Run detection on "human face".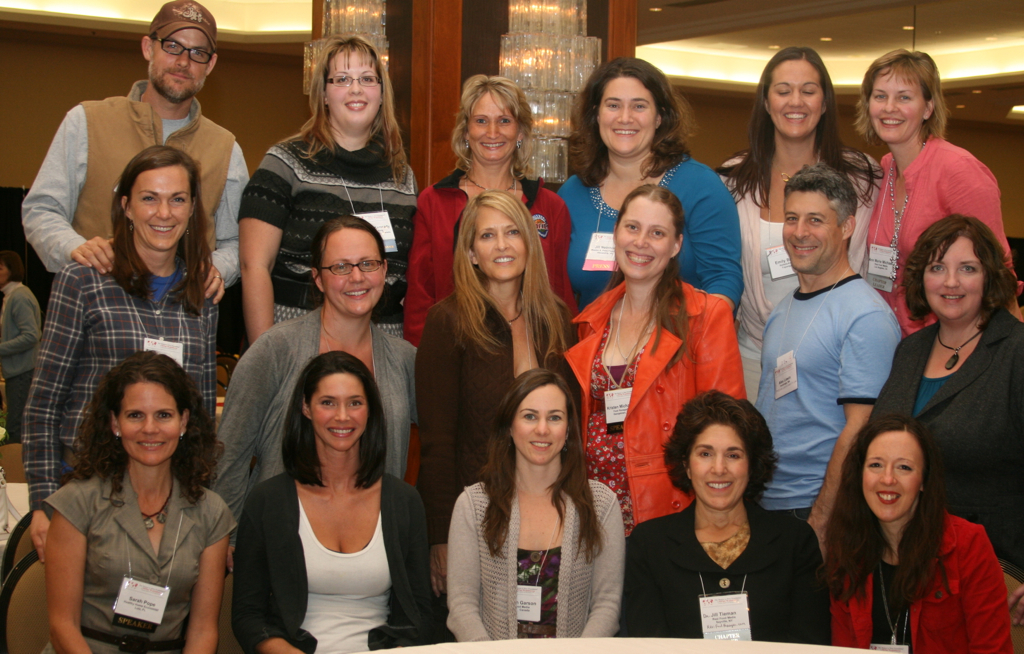
Result: 684 420 749 505.
